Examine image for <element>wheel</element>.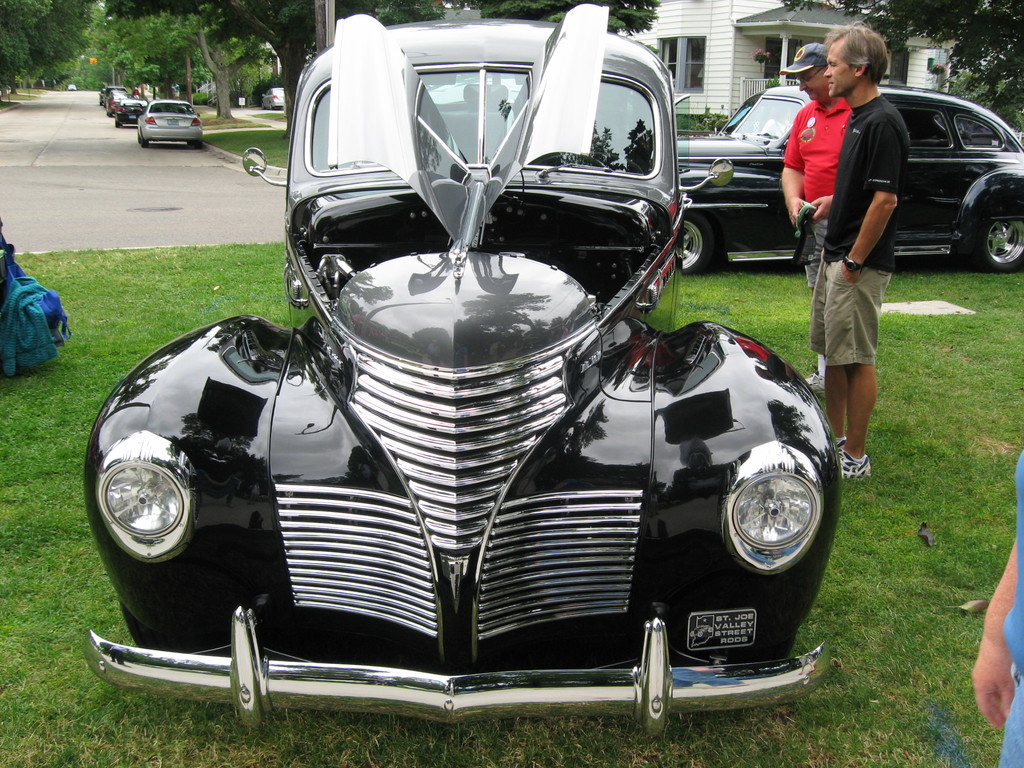
Examination result: left=959, top=225, right=1023, bottom=263.
